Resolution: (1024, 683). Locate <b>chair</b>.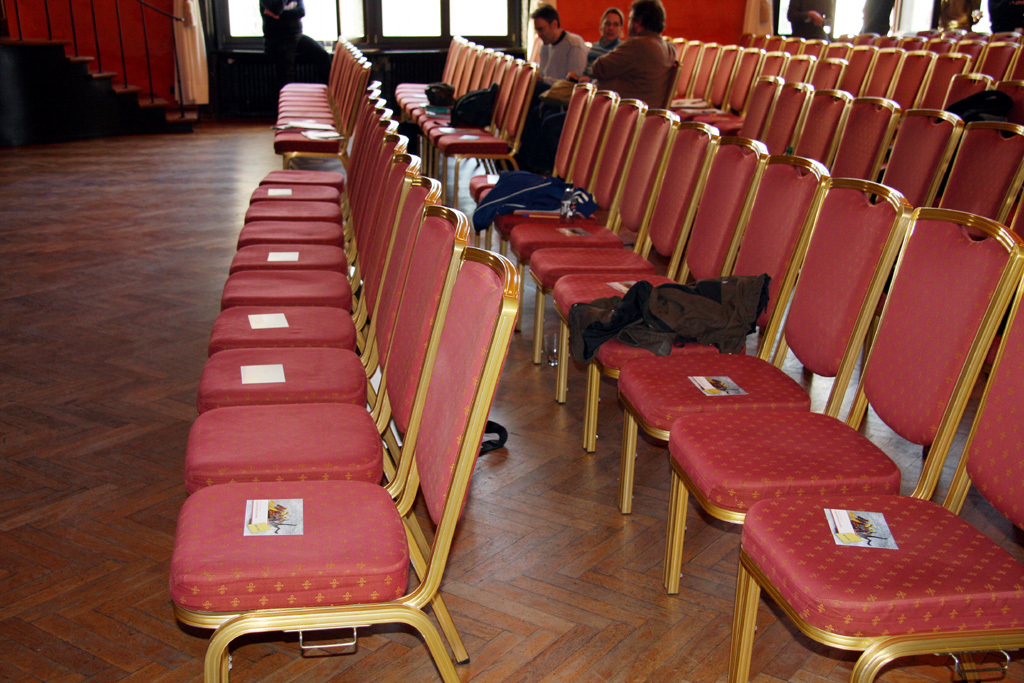
<box>530,119,718,365</box>.
